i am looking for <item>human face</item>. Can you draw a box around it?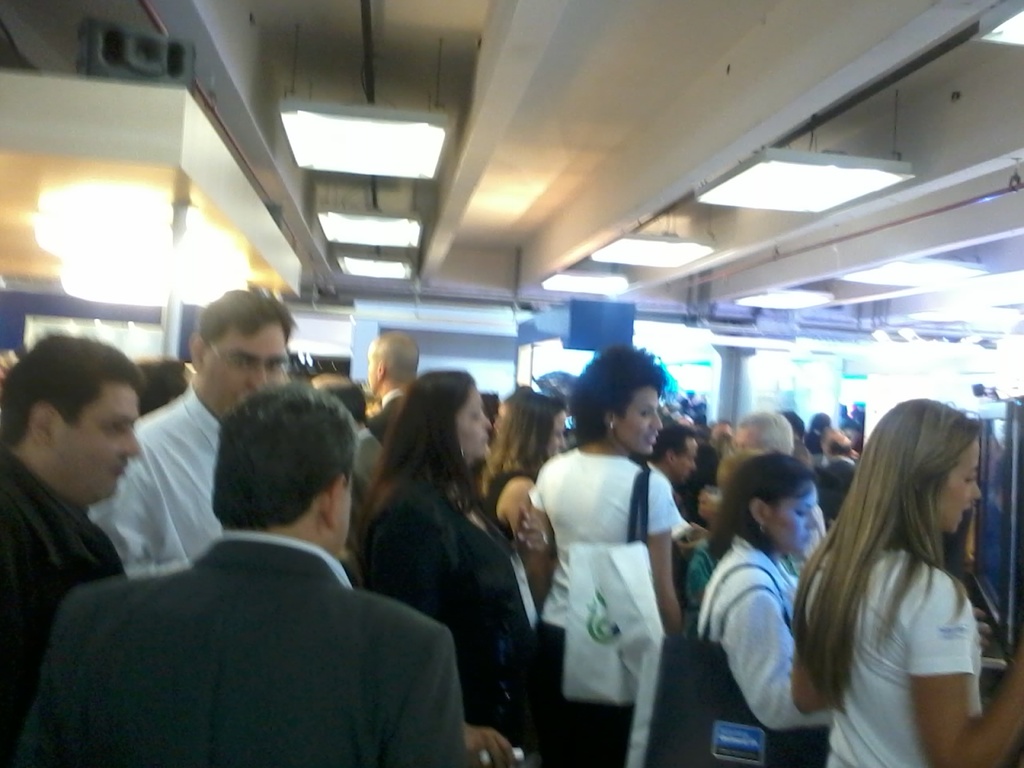
Sure, the bounding box is BBox(325, 474, 358, 559).
